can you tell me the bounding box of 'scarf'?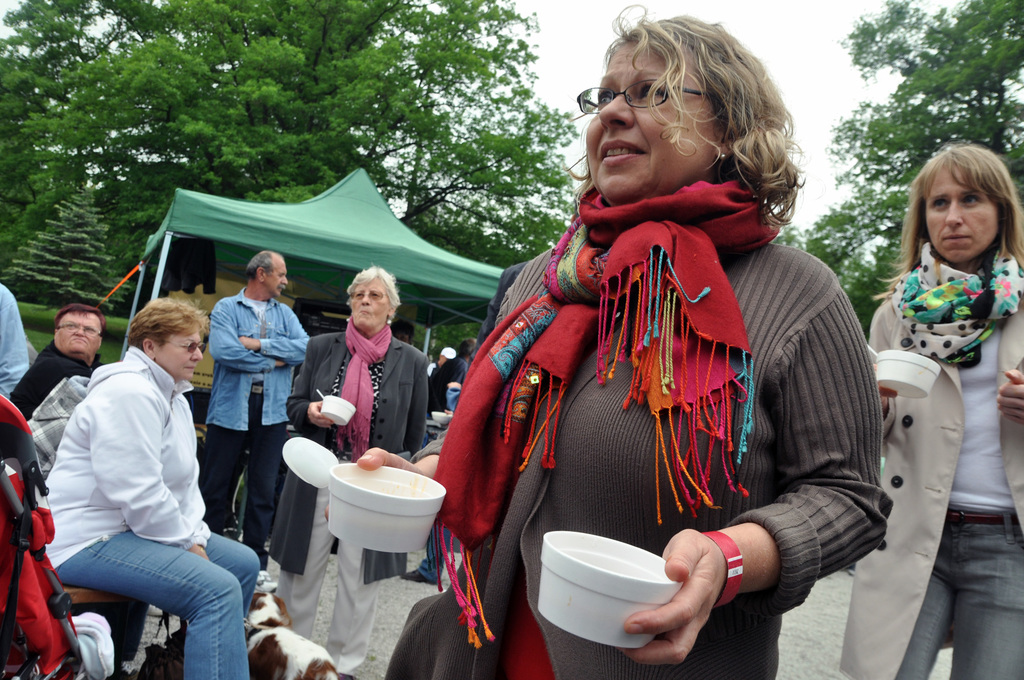
<bbox>890, 240, 1023, 366</bbox>.
